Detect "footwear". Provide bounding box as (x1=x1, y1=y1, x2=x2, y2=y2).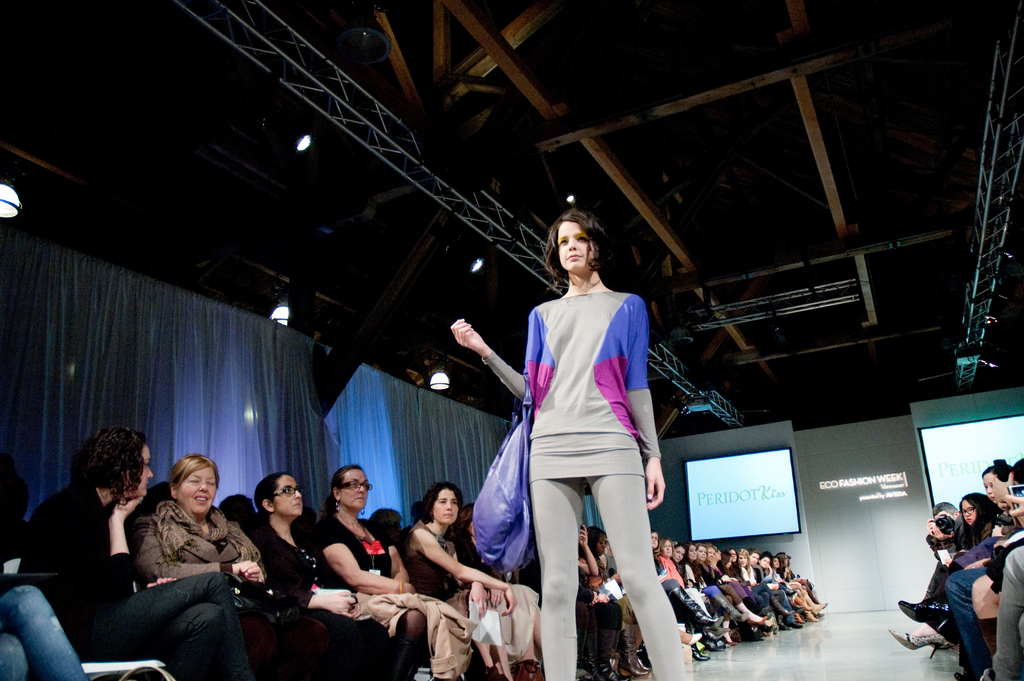
(x1=513, y1=660, x2=540, y2=680).
